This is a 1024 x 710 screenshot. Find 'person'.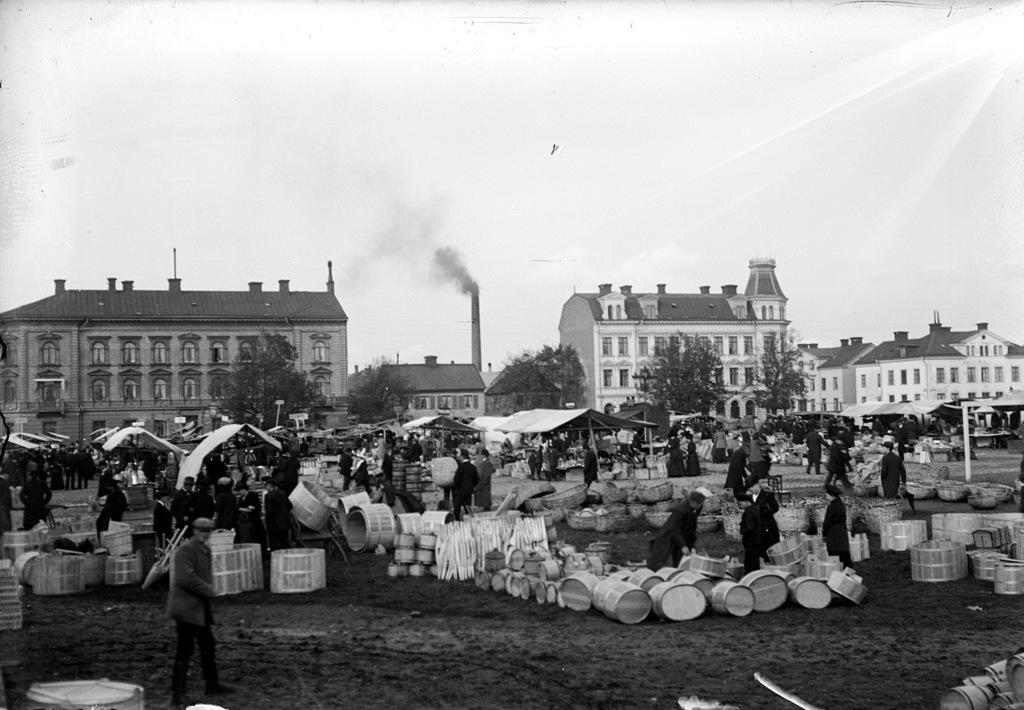
Bounding box: <box>740,487,778,576</box>.
